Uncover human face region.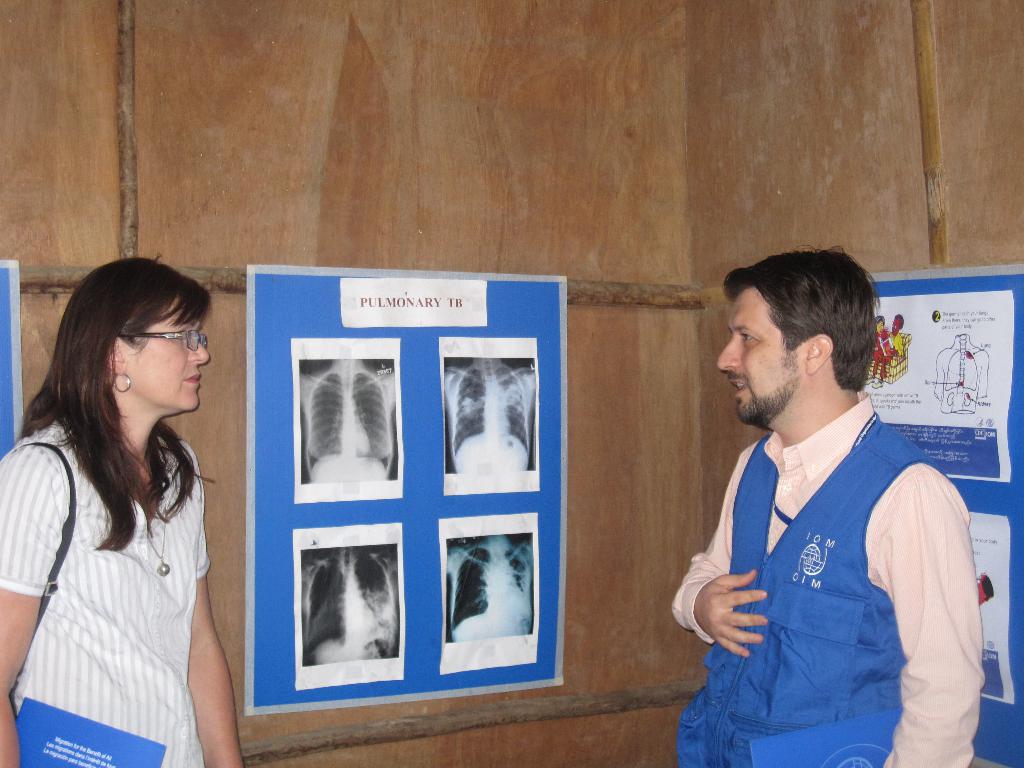
Uncovered: bbox=[123, 296, 213, 413].
